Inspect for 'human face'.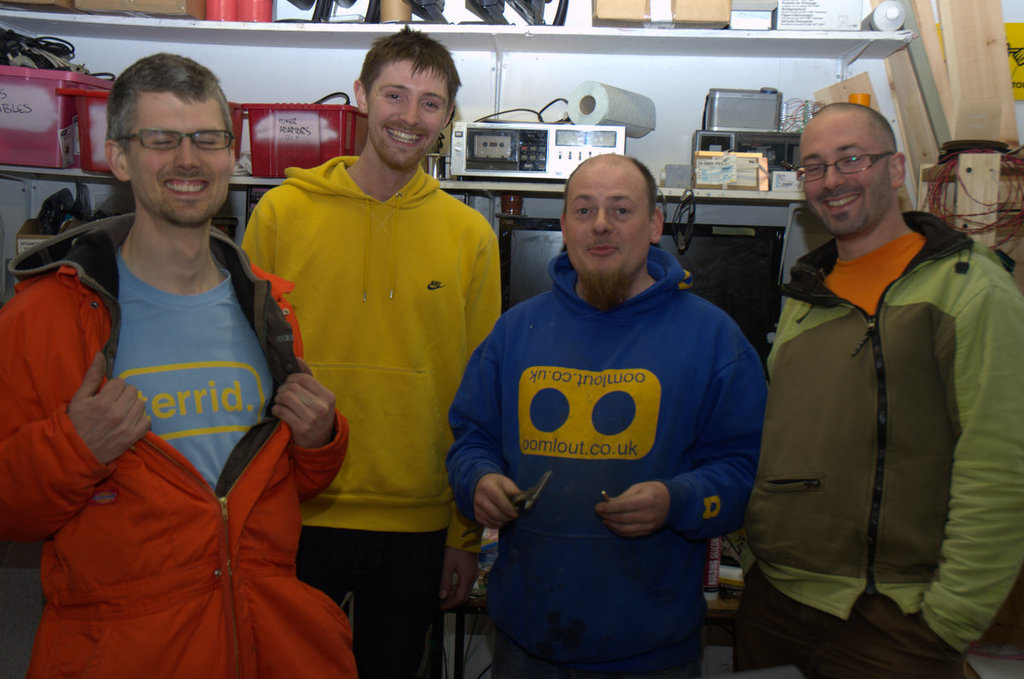
Inspection: x1=129 y1=100 x2=231 y2=226.
